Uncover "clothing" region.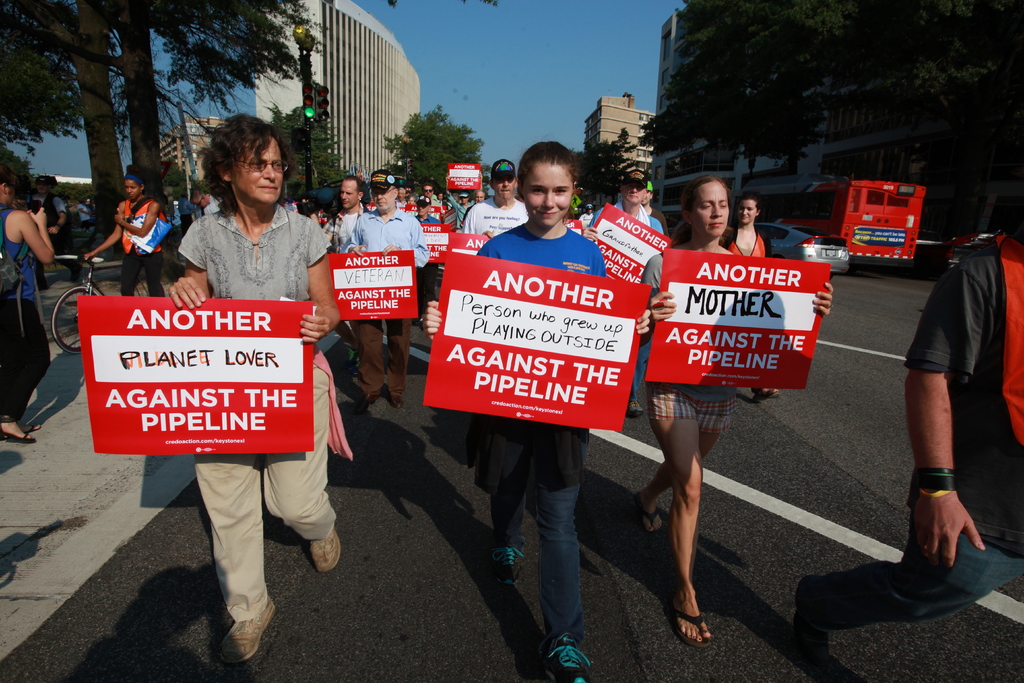
Uncovered: 342 211 420 398.
